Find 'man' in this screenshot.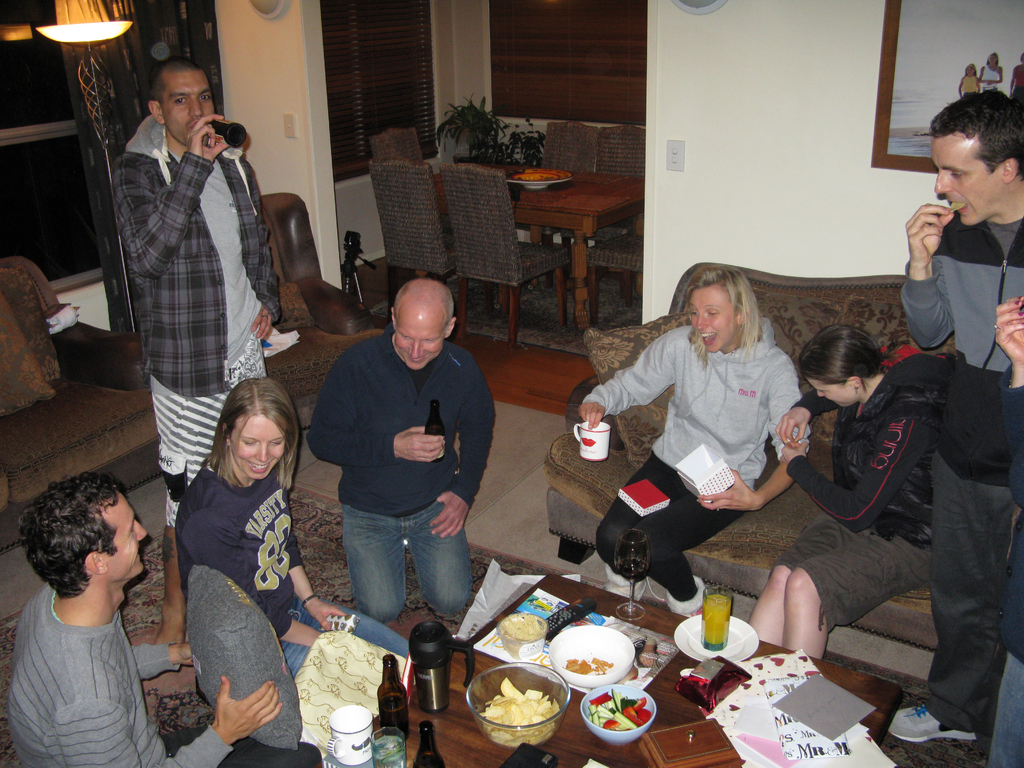
The bounding box for 'man' is (108,56,285,671).
